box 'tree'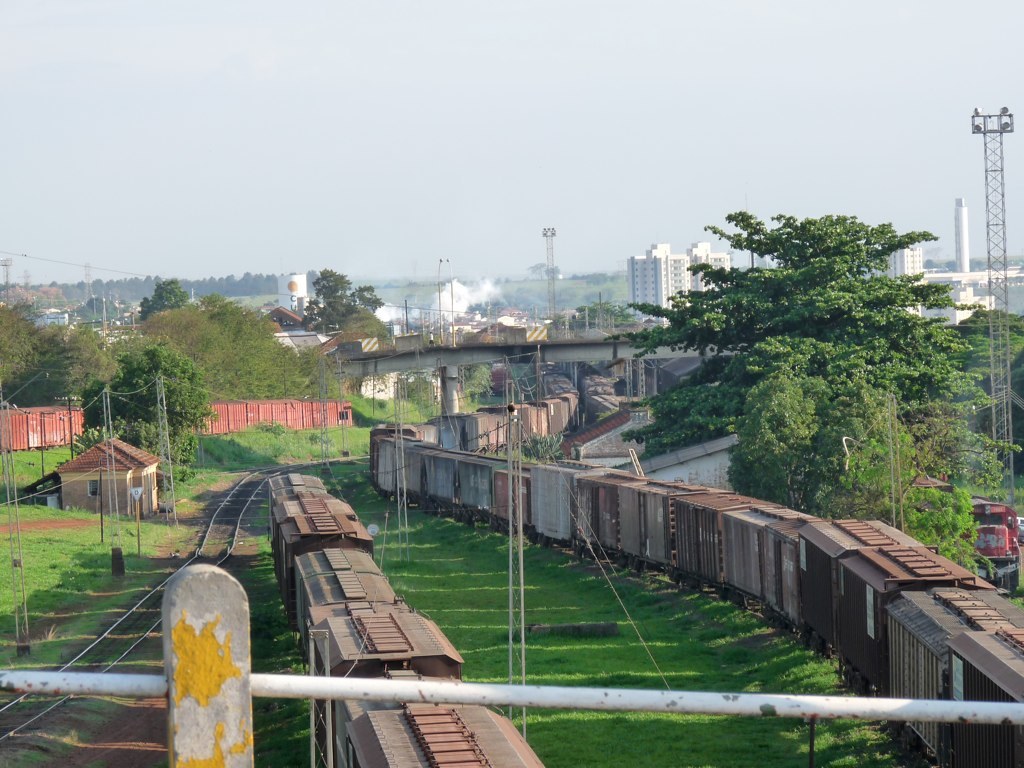
649/194/990/525
